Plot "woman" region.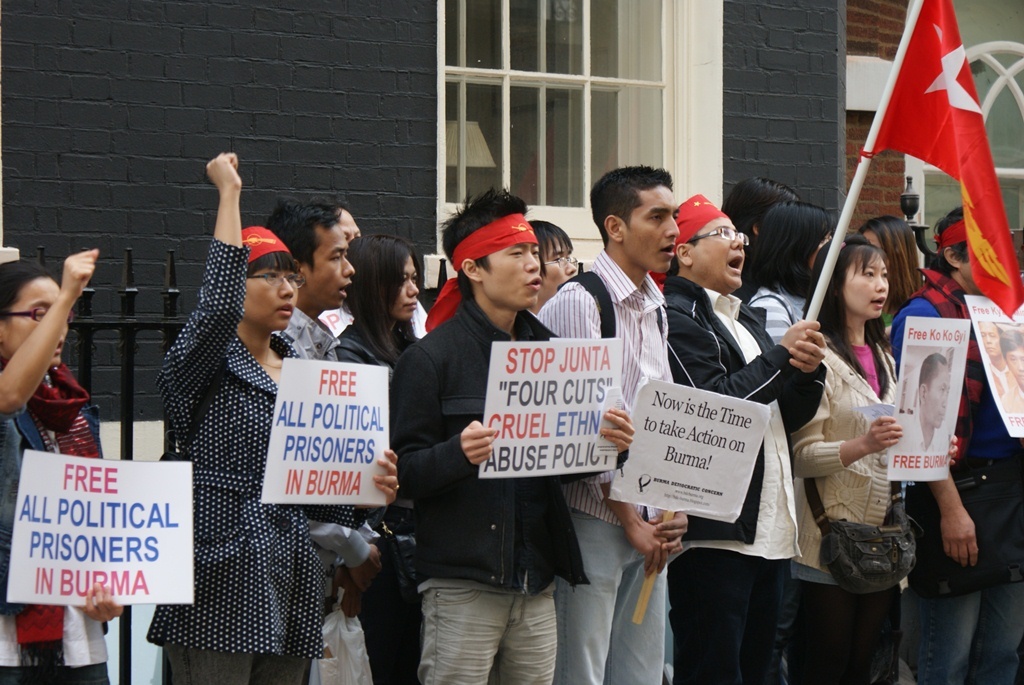
Plotted at (722,177,797,254).
